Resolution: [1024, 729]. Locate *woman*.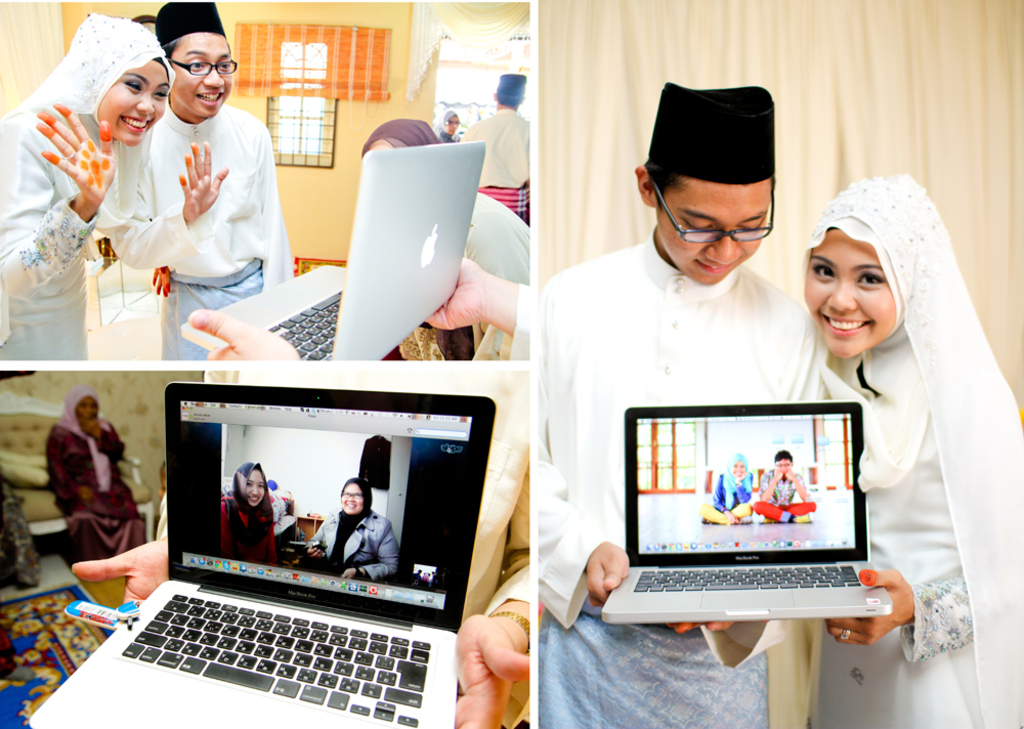
Rect(0, 10, 174, 359).
